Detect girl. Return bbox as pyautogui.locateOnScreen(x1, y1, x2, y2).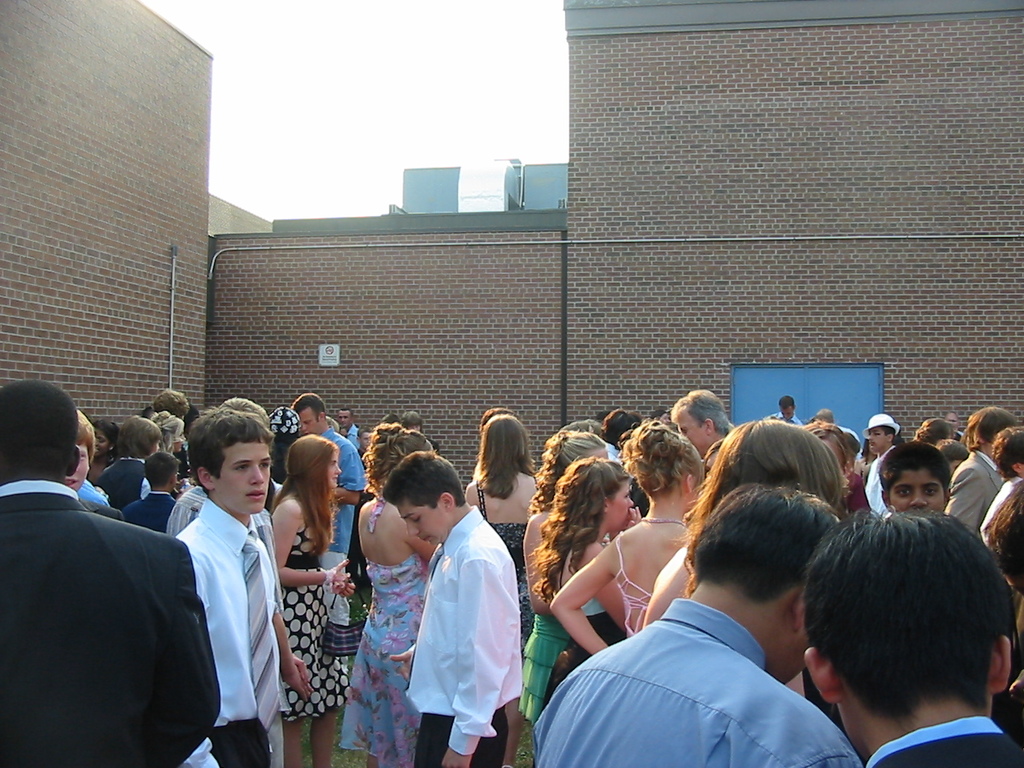
pyautogui.locateOnScreen(549, 421, 702, 637).
